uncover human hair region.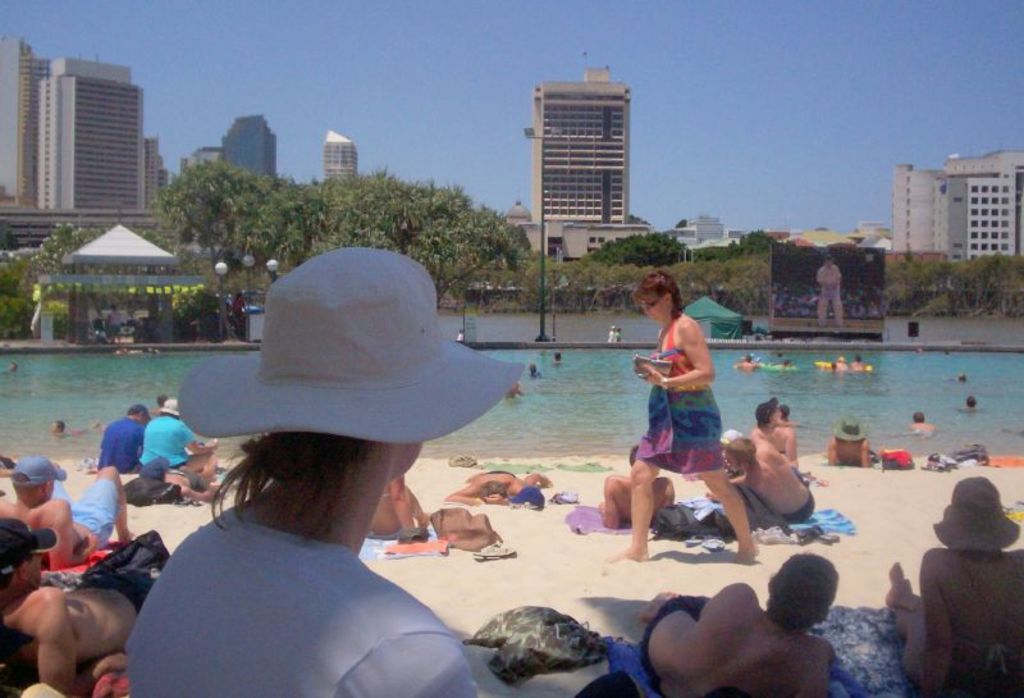
Uncovered: crop(756, 402, 773, 428).
